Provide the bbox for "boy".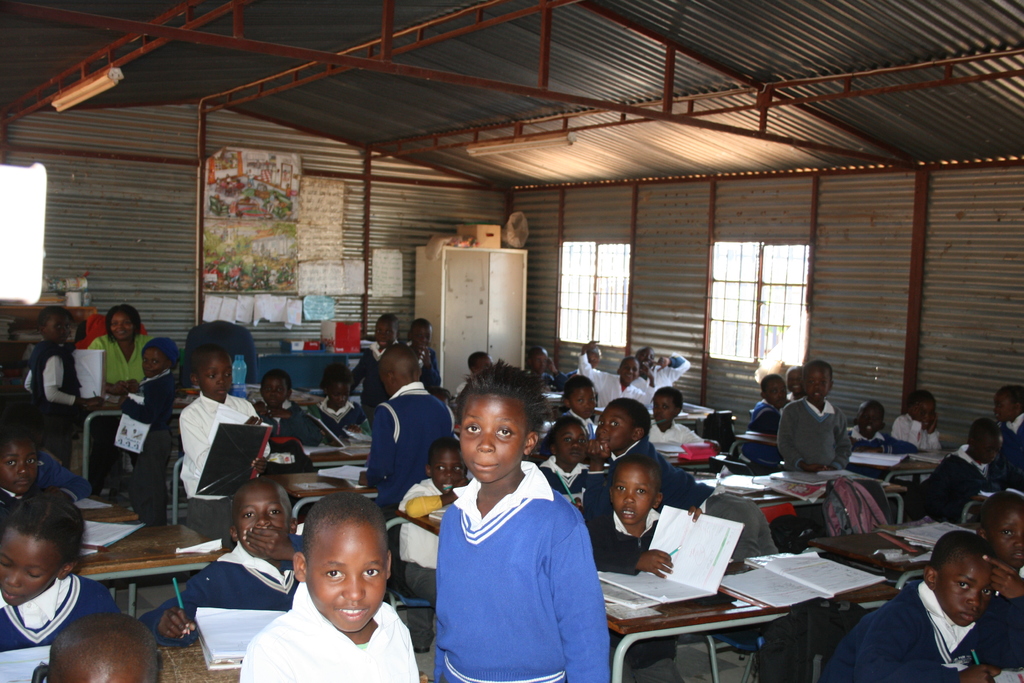
(979,488,1023,673).
